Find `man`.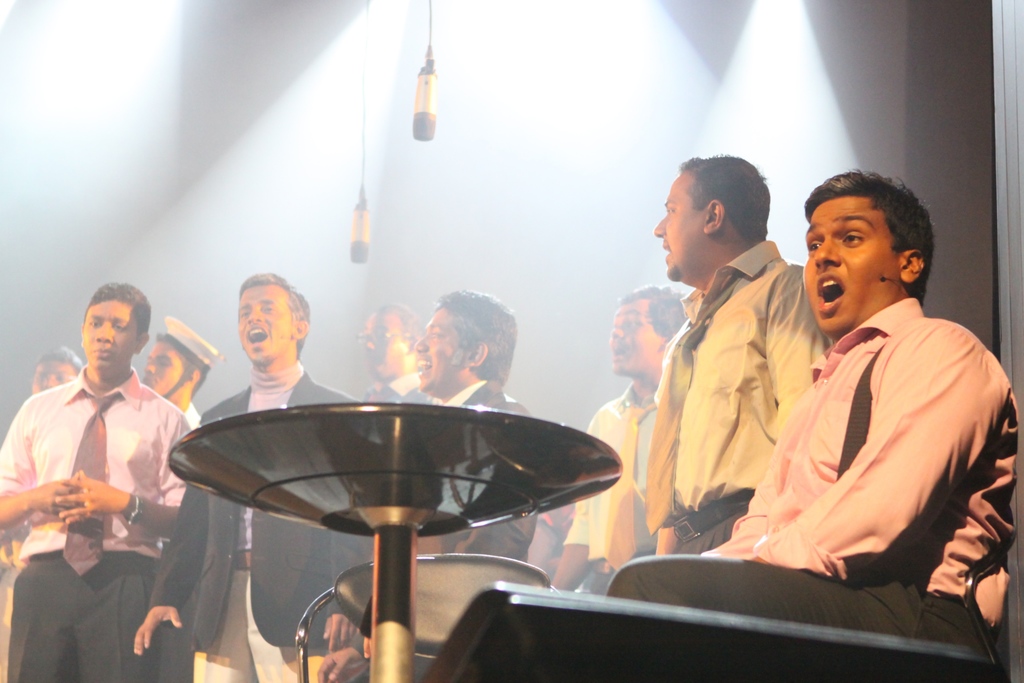
select_region(605, 130, 836, 598).
